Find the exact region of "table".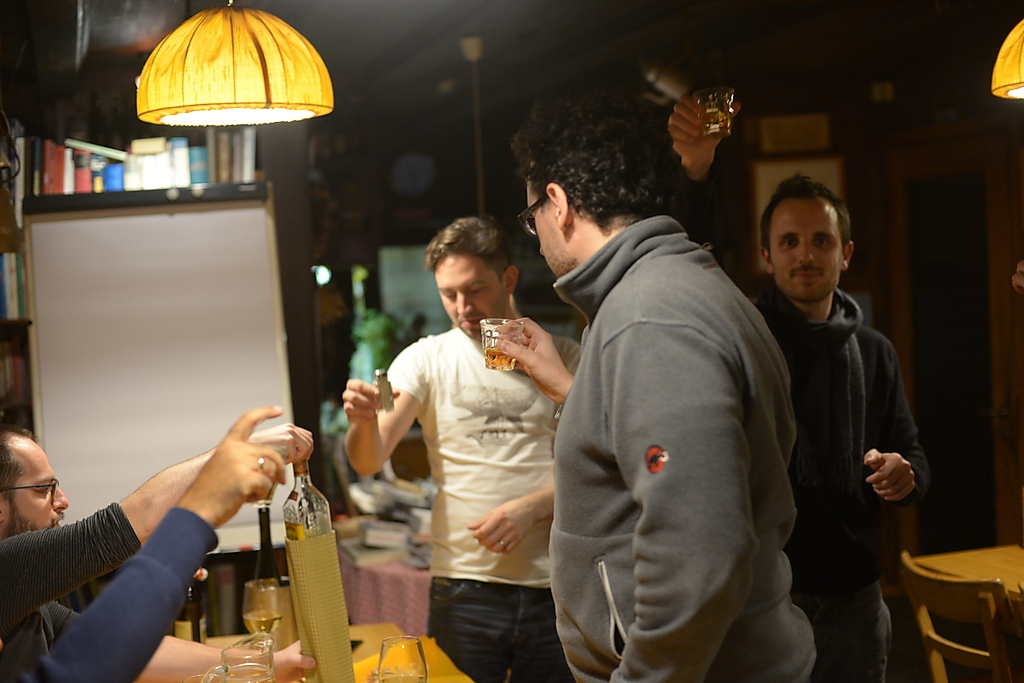
Exact region: detection(204, 623, 473, 682).
